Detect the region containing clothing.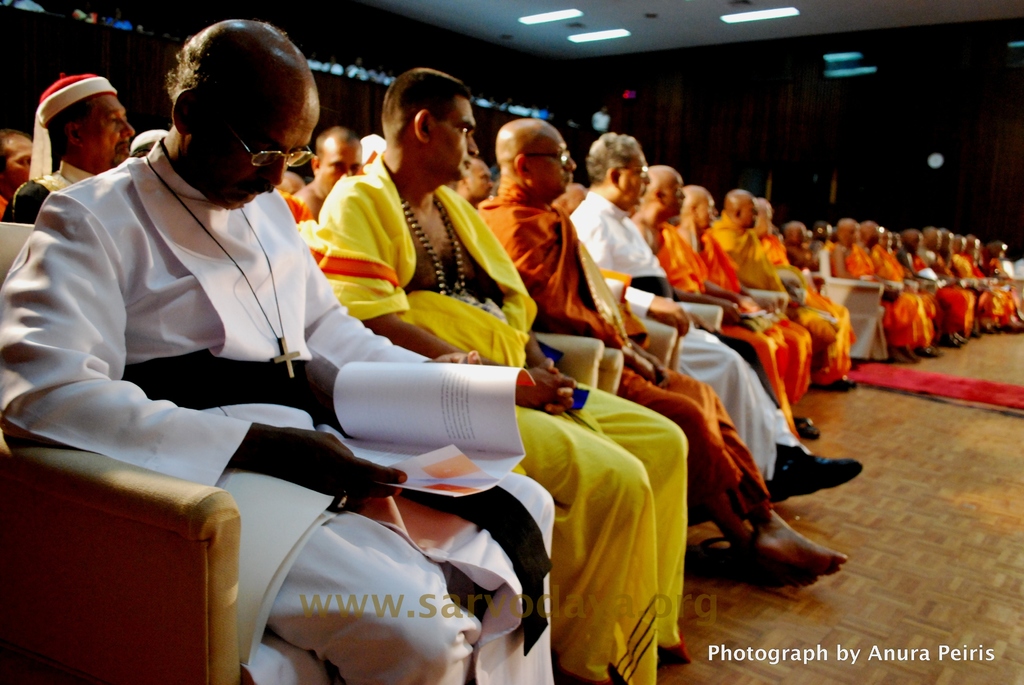
{"left": 276, "top": 188, "right": 317, "bottom": 232}.
